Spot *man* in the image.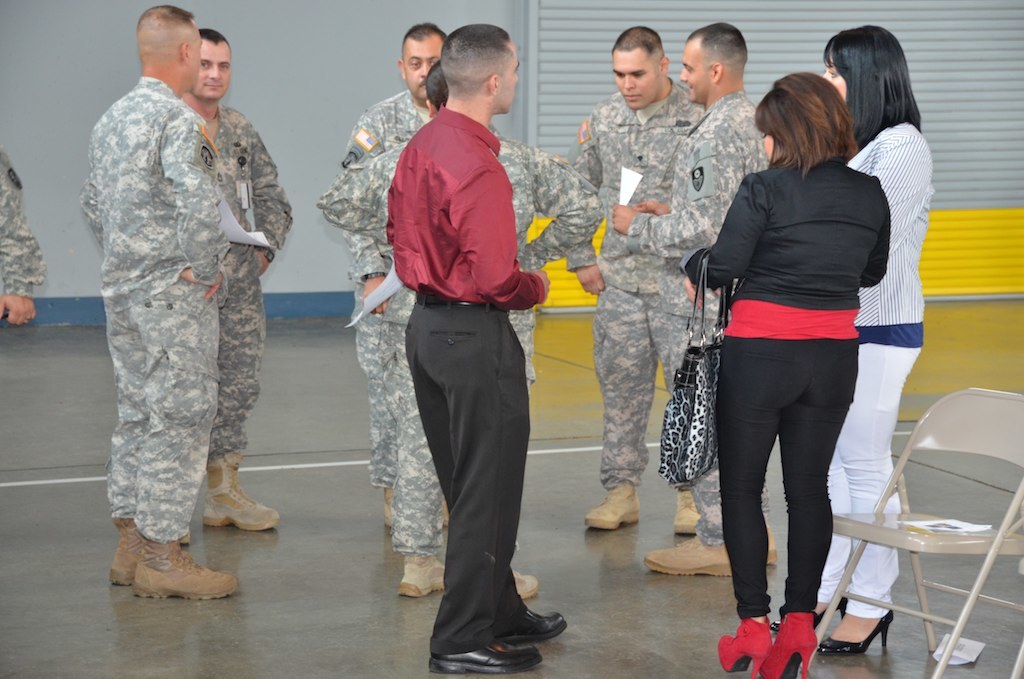
*man* found at detection(315, 66, 607, 598).
